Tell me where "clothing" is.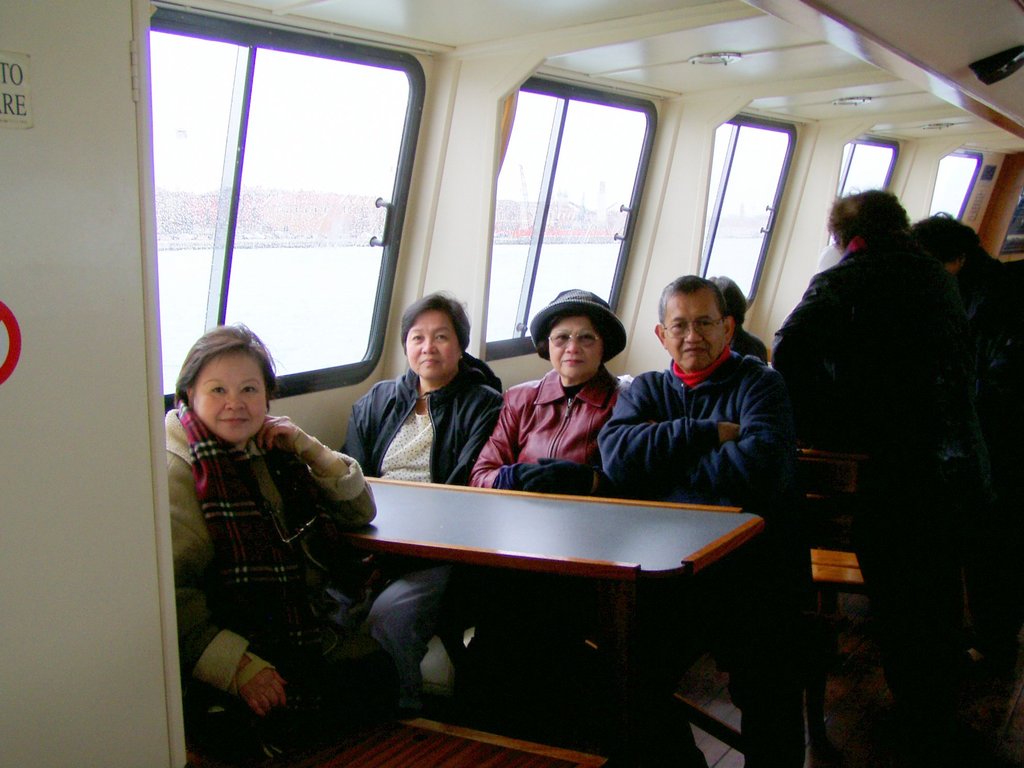
"clothing" is at <box>595,344,816,767</box>.
